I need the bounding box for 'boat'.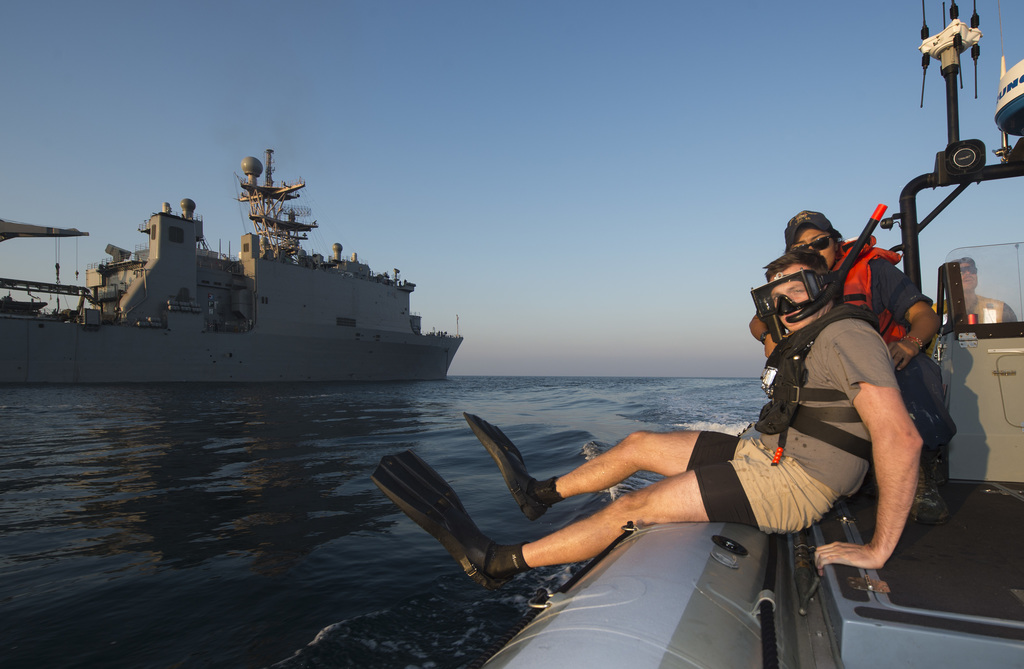
Here it is: bbox=[477, 0, 1023, 668].
